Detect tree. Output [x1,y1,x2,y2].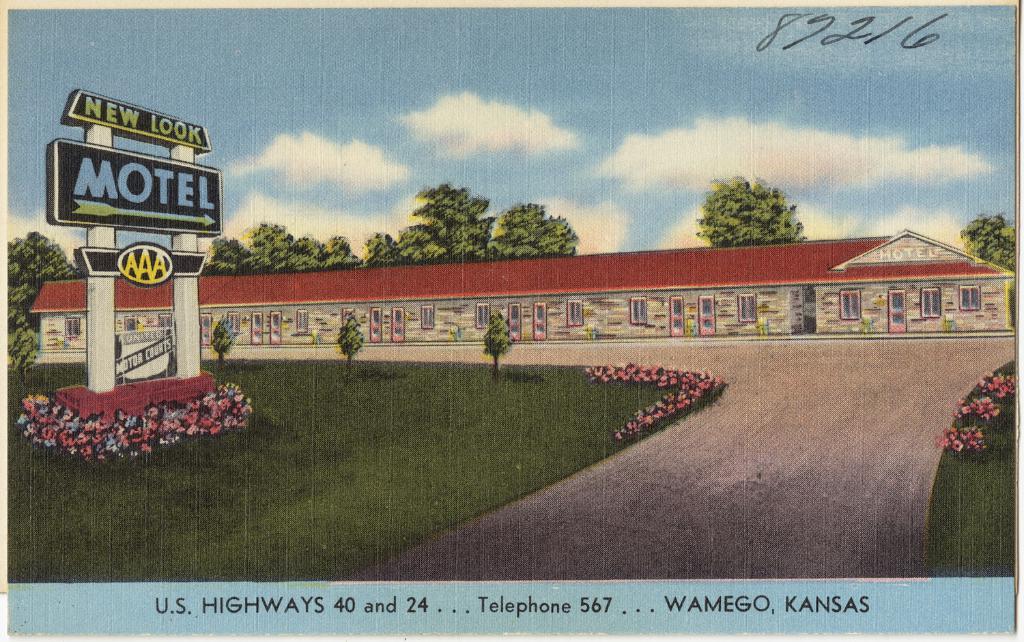
[958,214,1018,274].
